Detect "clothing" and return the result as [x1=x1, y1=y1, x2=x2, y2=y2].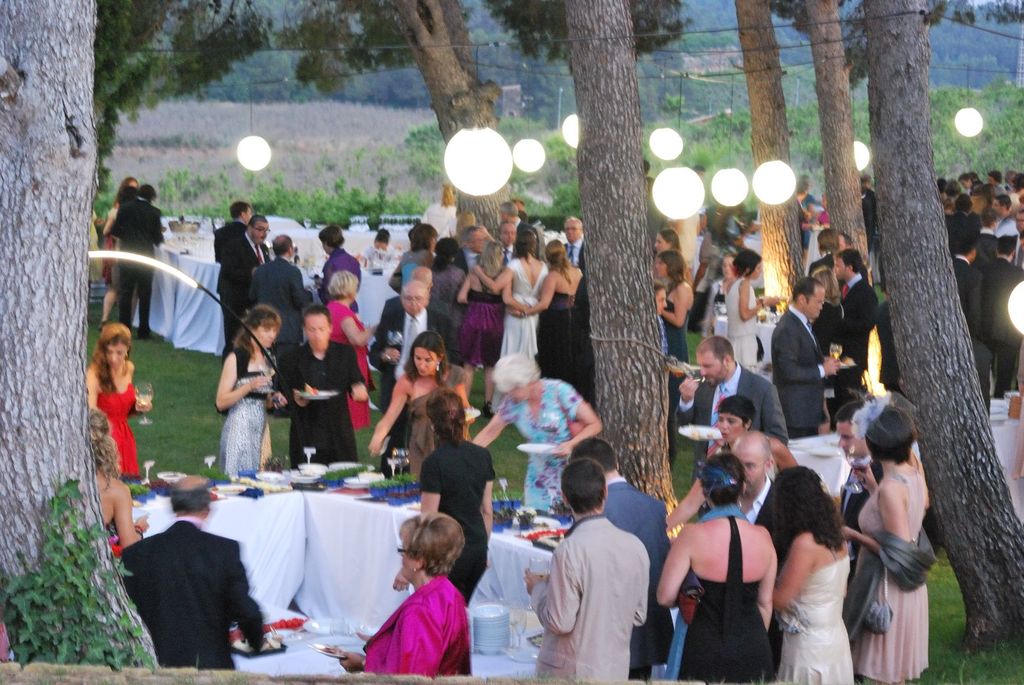
[x1=420, y1=199, x2=465, y2=246].
